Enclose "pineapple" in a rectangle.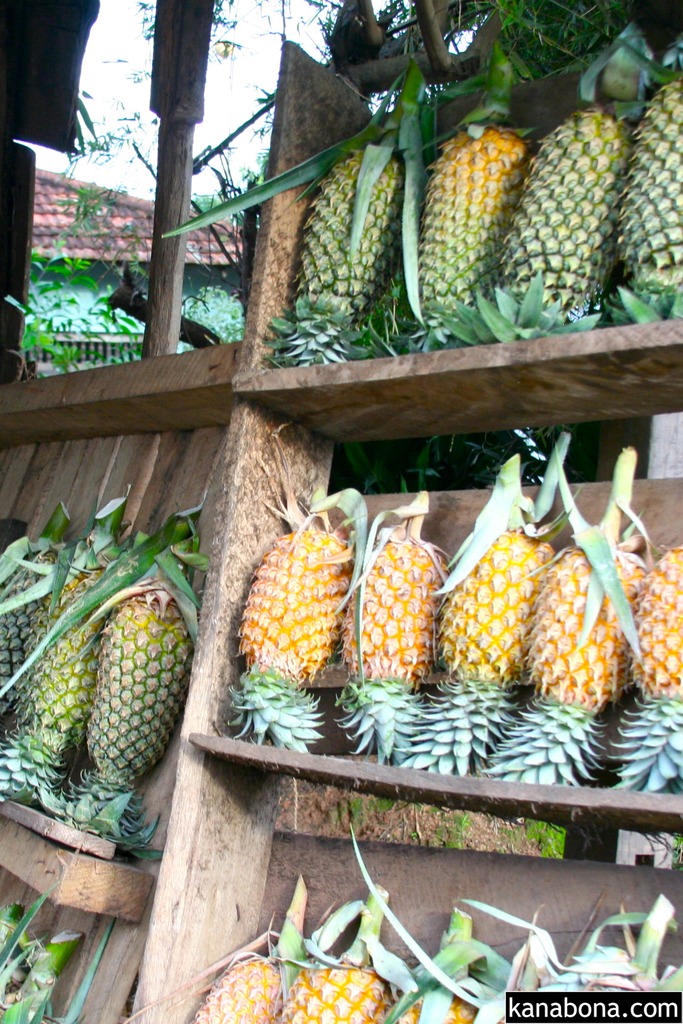
42 495 197 856.
